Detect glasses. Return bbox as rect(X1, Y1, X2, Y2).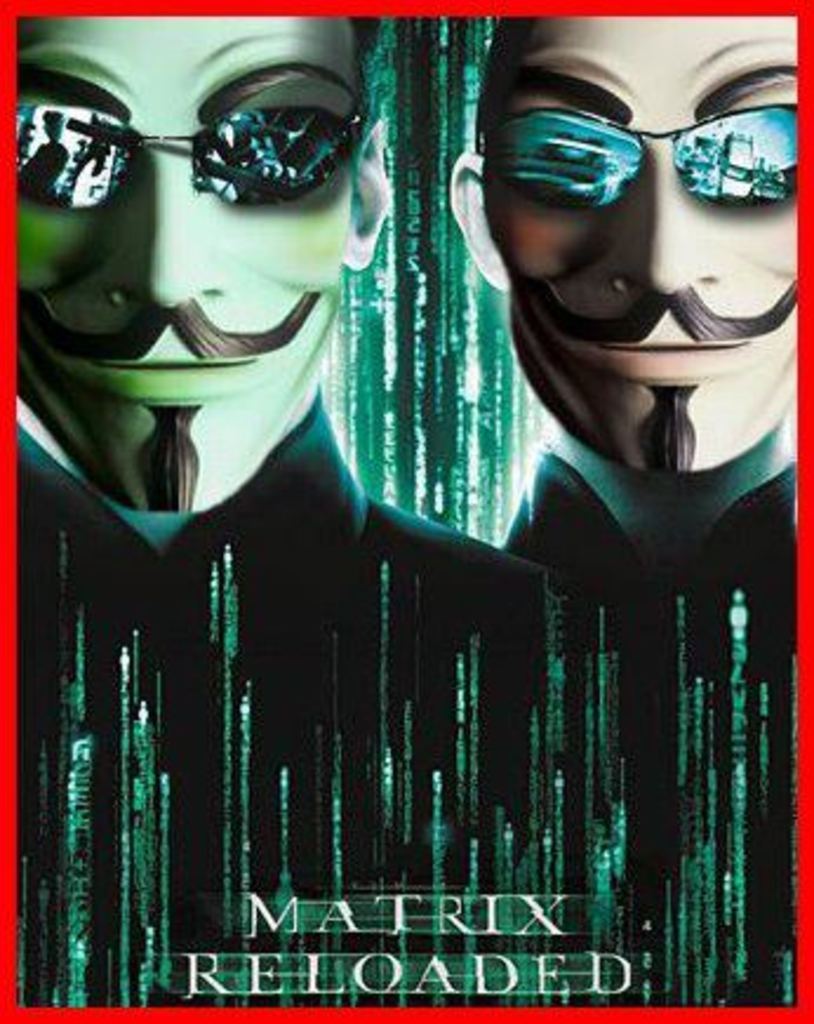
rect(456, 101, 813, 212).
